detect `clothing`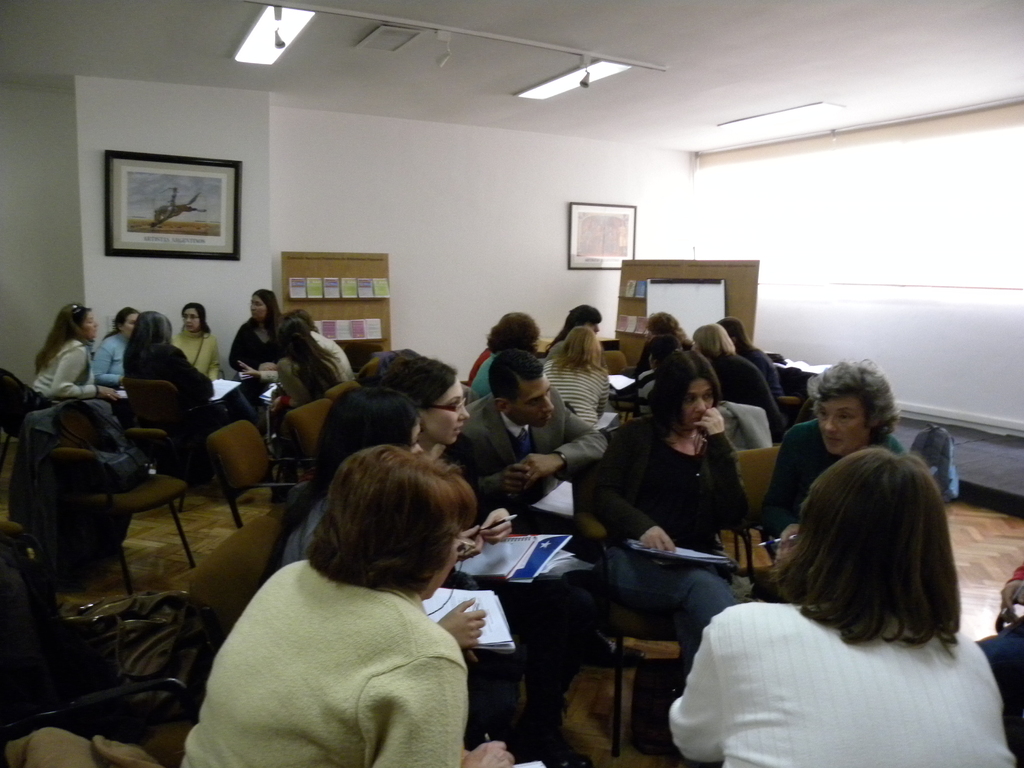
<box>229,318,279,371</box>
